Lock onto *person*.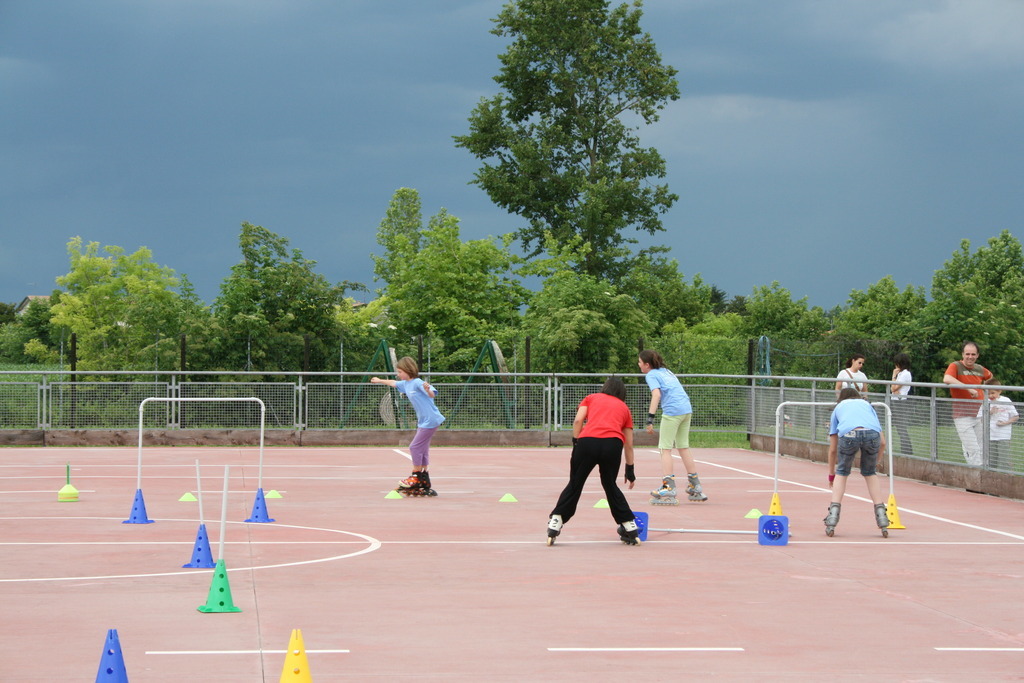
Locked: x1=554, y1=367, x2=647, y2=543.
